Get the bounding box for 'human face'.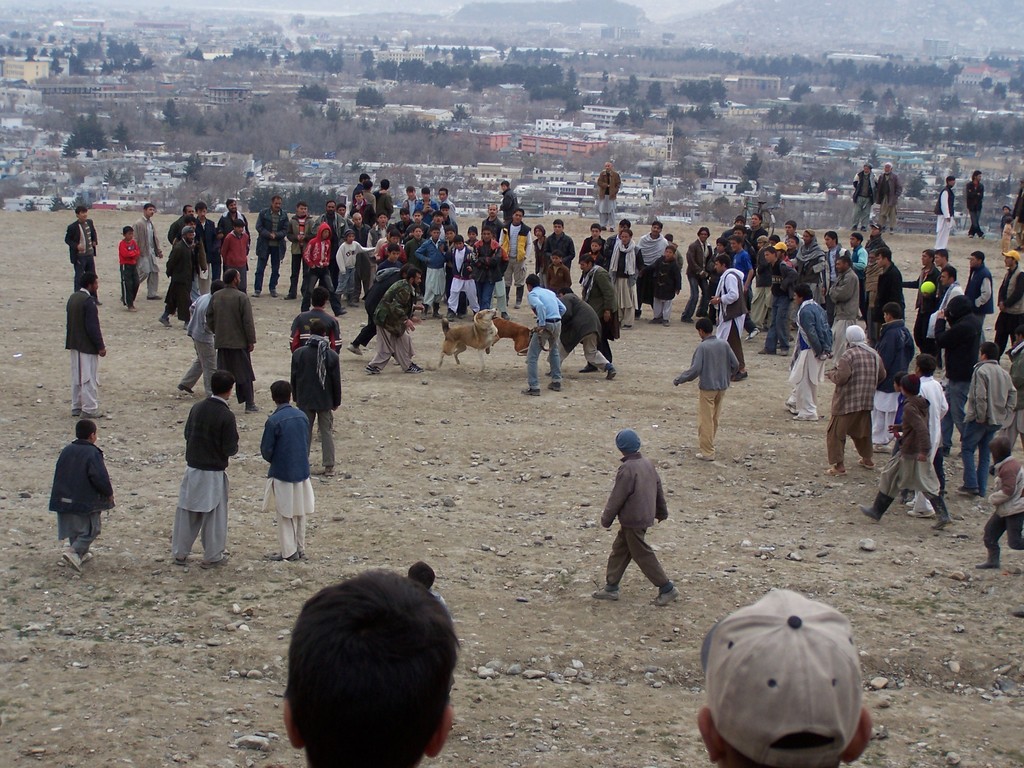
432:211:441:226.
